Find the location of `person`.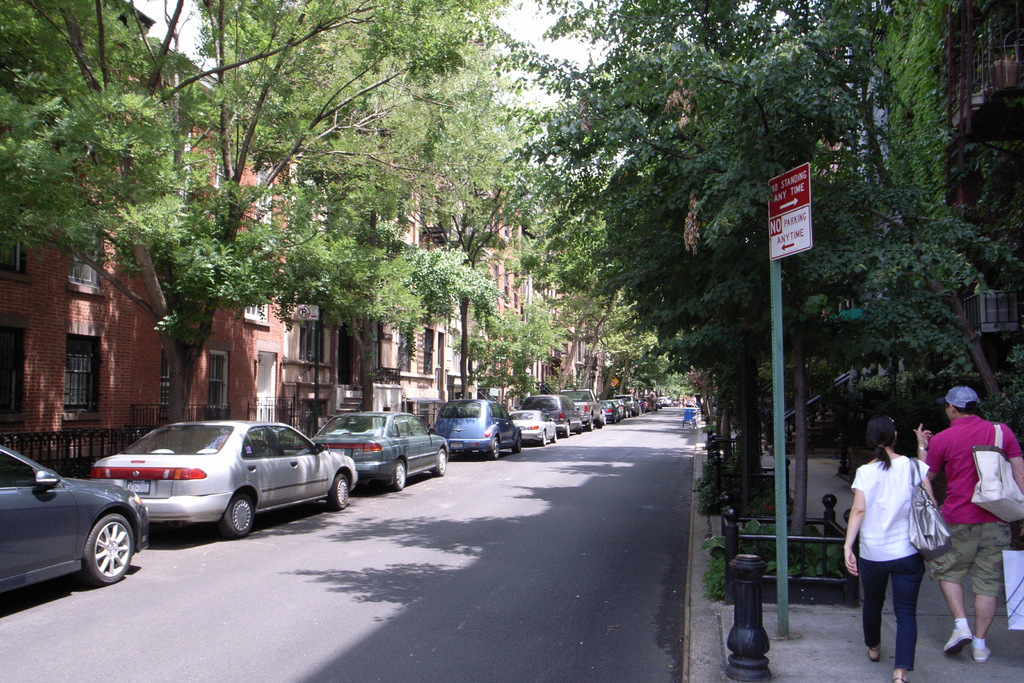
Location: {"left": 864, "top": 411, "right": 954, "bottom": 671}.
